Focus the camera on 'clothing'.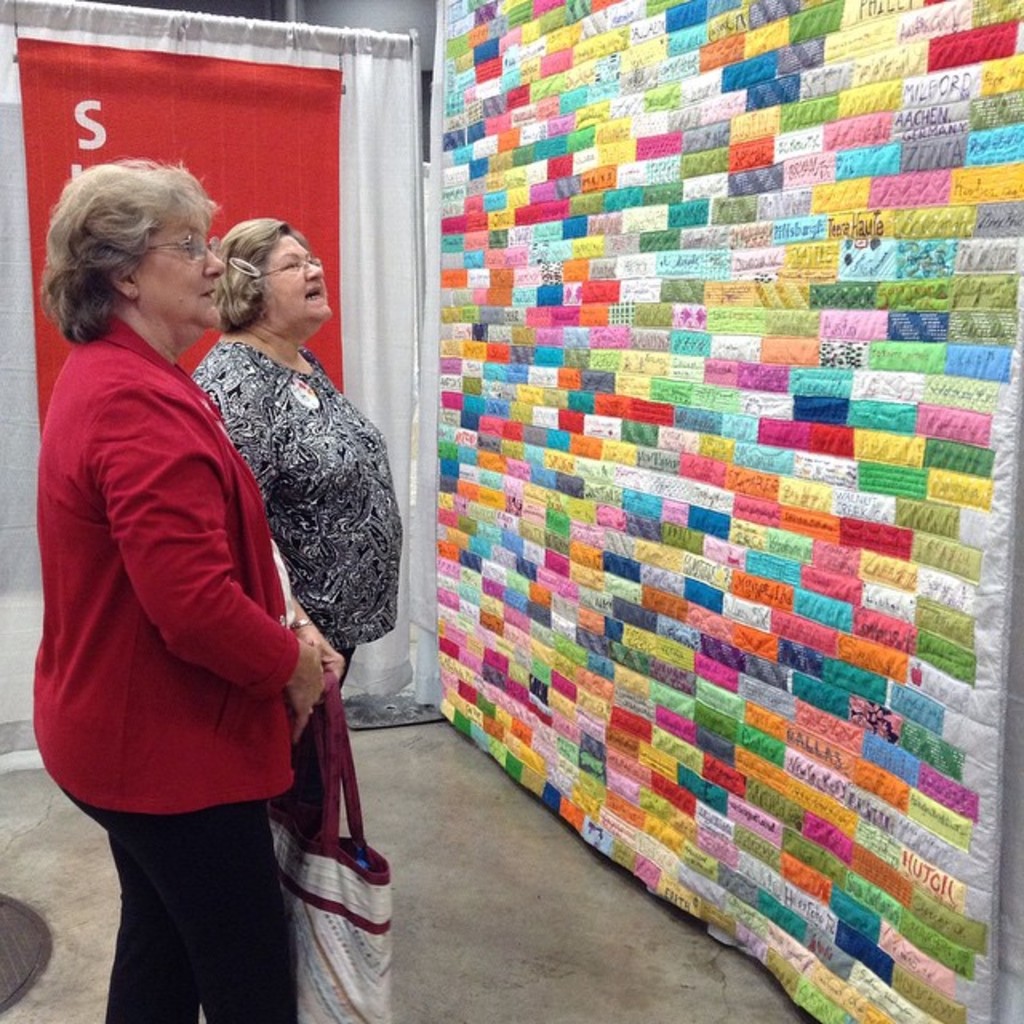
Focus region: 323,634,355,685.
